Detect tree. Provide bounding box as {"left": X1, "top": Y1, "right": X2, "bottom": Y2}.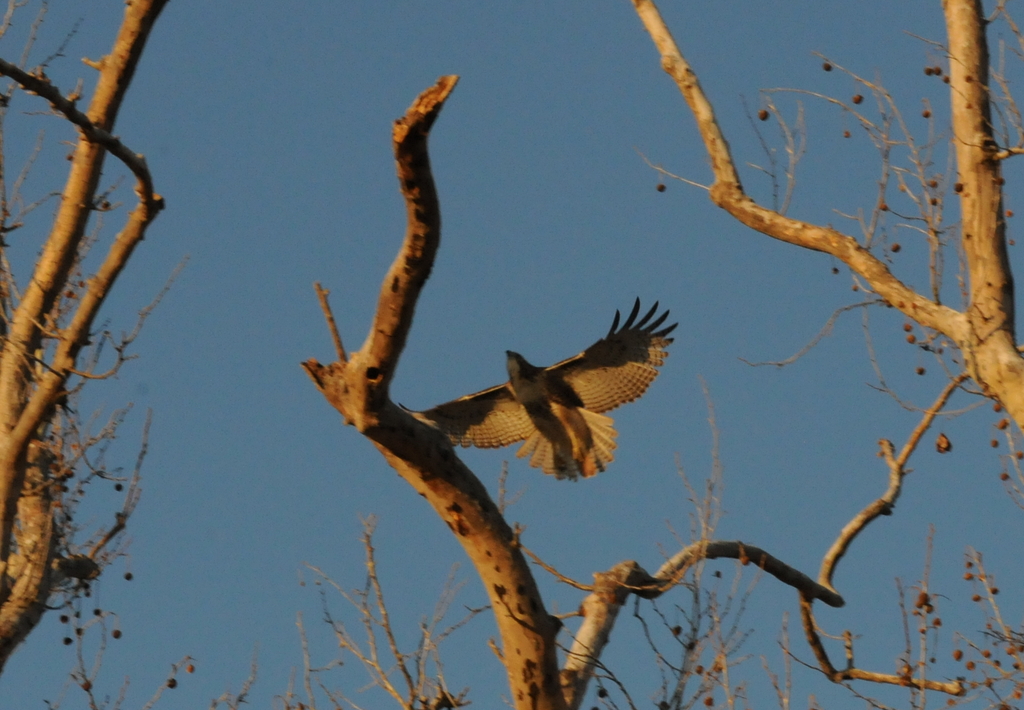
{"left": 0, "top": 0, "right": 174, "bottom": 667}.
